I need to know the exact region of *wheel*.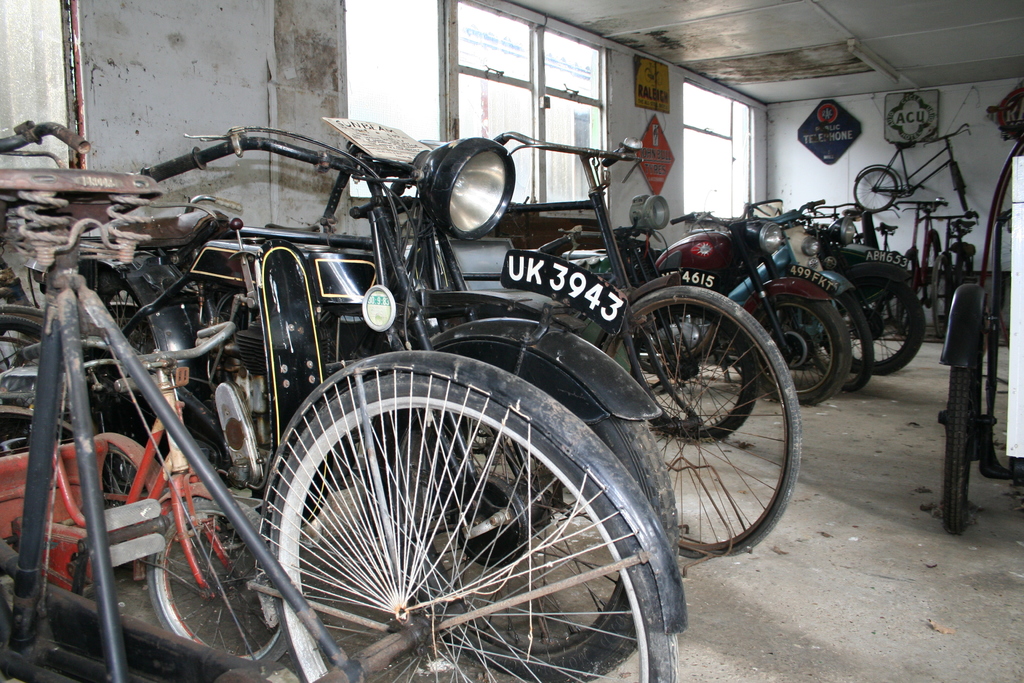
Region: <bbox>945, 287, 986, 536</bbox>.
